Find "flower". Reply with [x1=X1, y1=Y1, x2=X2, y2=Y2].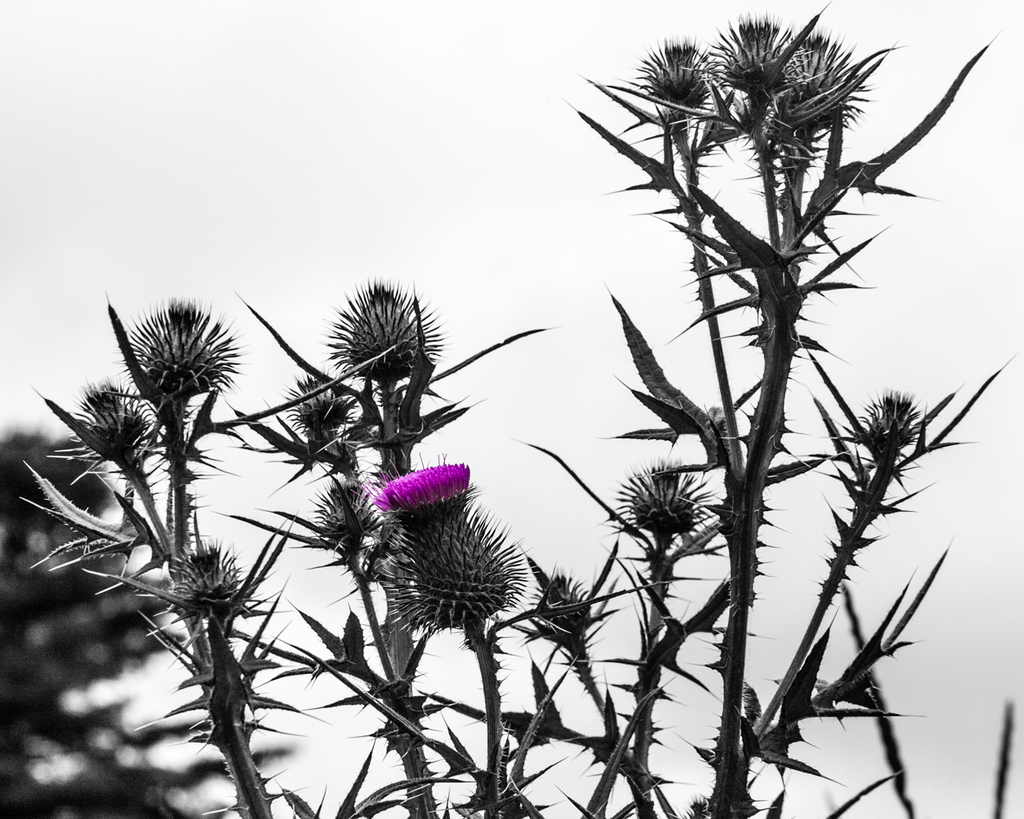
[x1=378, y1=453, x2=540, y2=639].
